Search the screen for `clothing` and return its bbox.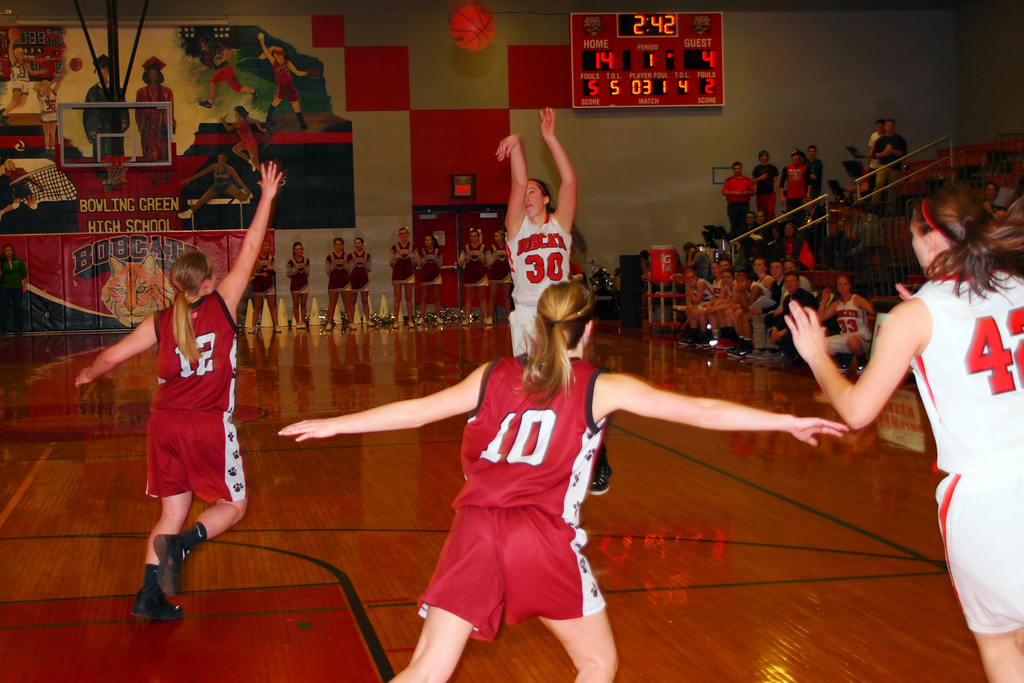
Found: 870:129:908:188.
